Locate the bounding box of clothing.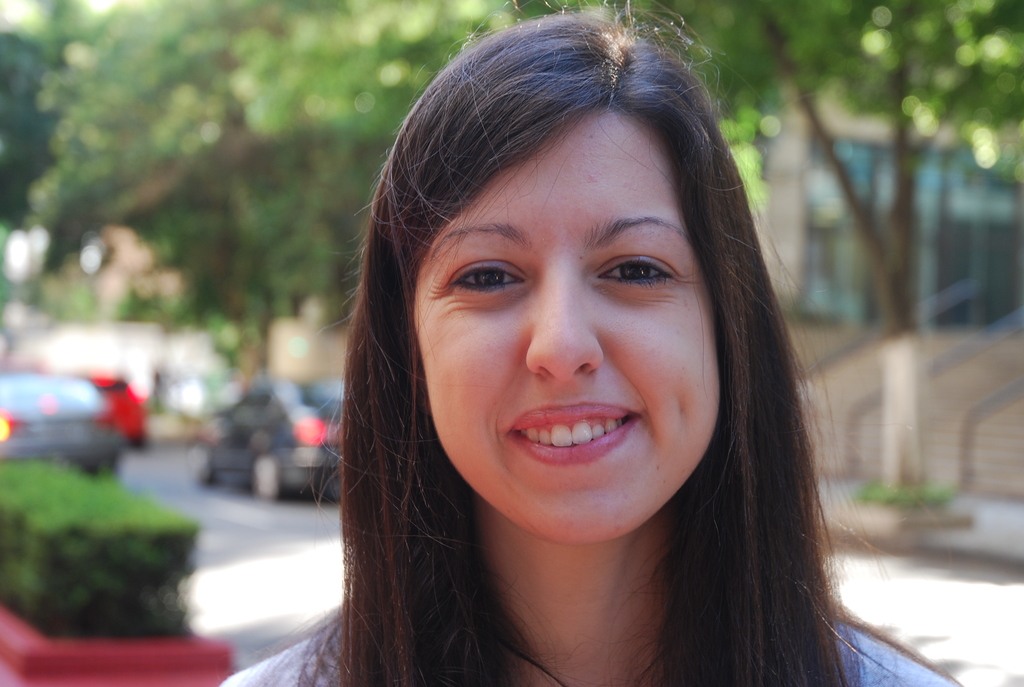
Bounding box: (left=216, top=619, right=948, bottom=686).
